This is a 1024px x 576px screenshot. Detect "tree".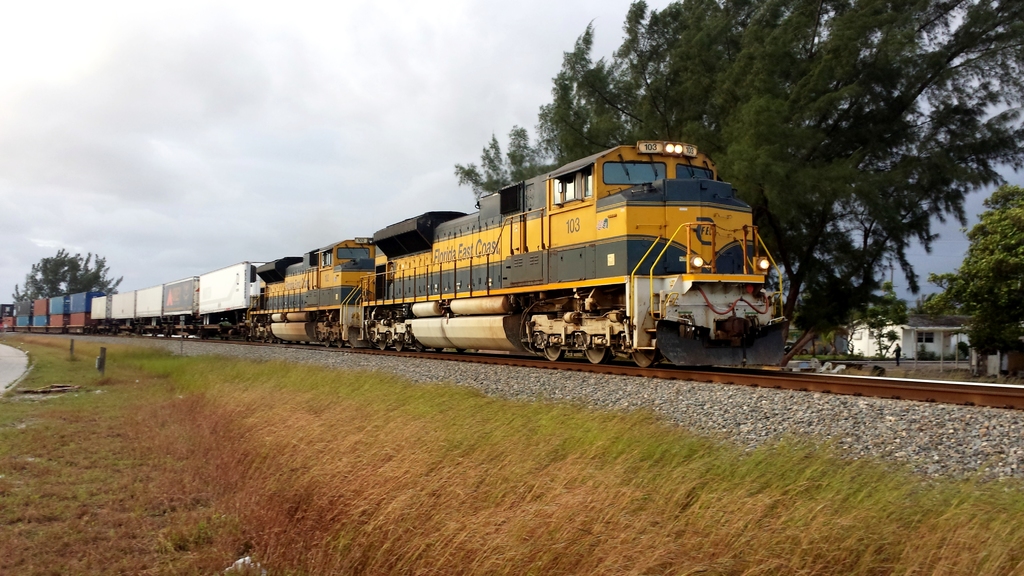
region(918, 182, 1023, 351).
